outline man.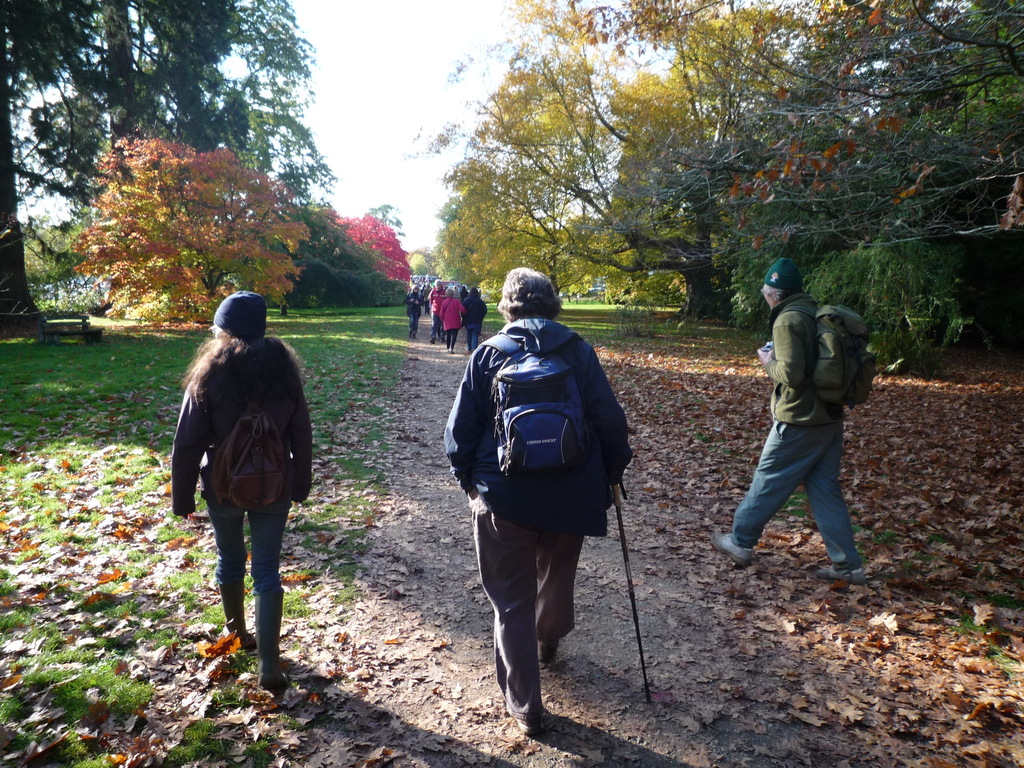
Outline: [left=446, top=263, right=631, bottom=733].
